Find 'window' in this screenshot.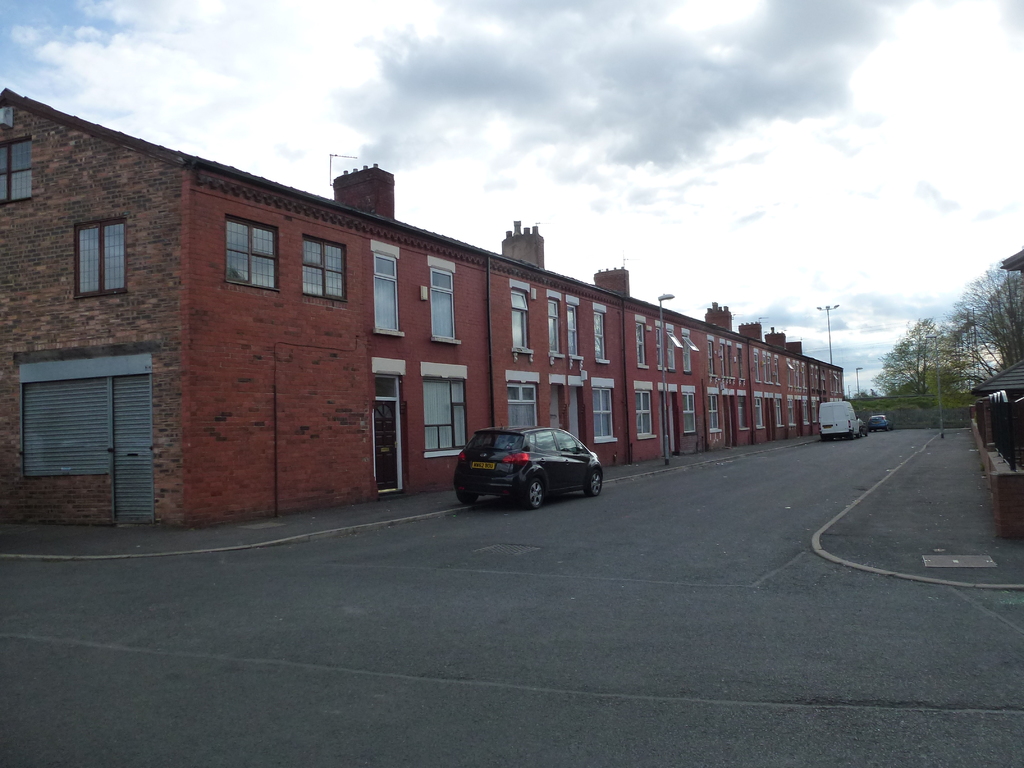
The bounding box for 'window' is 75 216 128 298.
